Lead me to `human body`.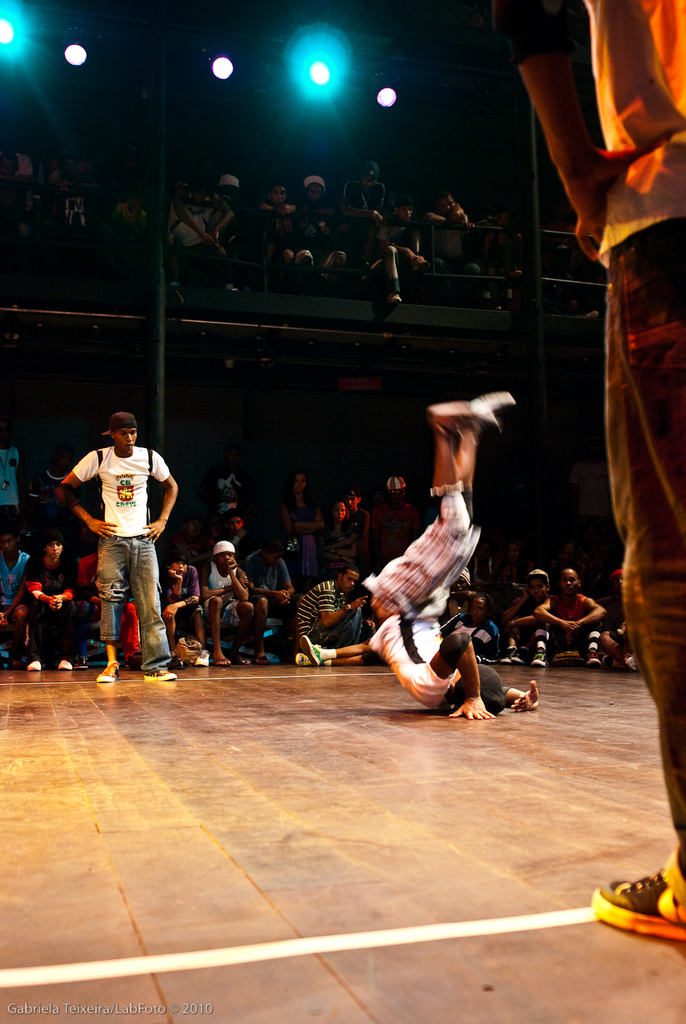
Lead to box(388, 205, 414, 294).
